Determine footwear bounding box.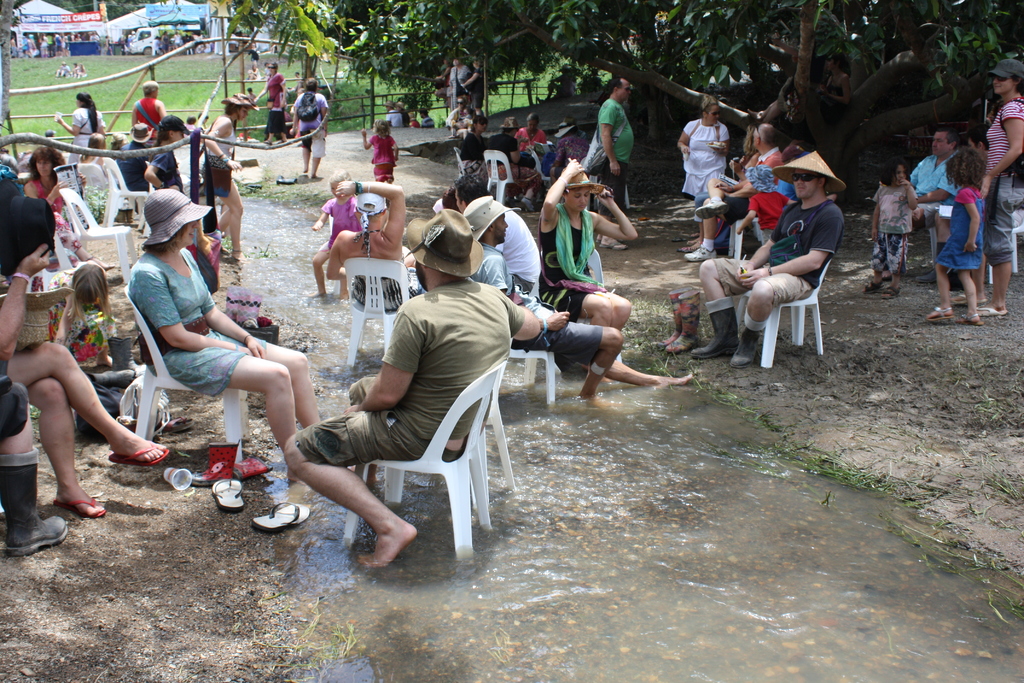
Determined: x1=732, y1=306, x2=765, y2=368.
